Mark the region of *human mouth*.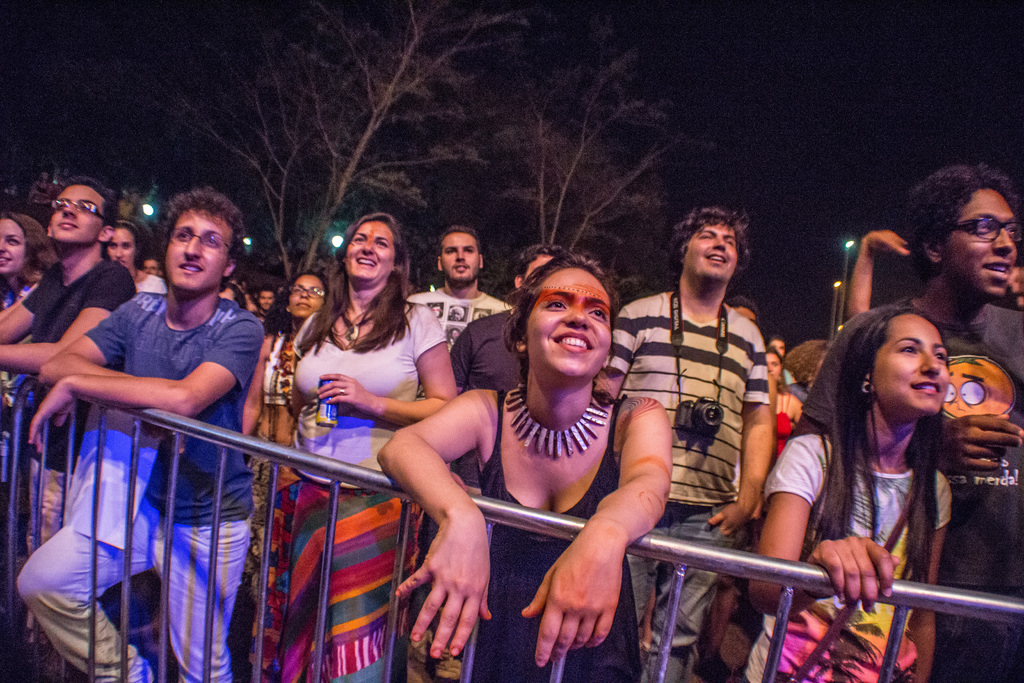
Region: crop(293, 300, 310, 309).
